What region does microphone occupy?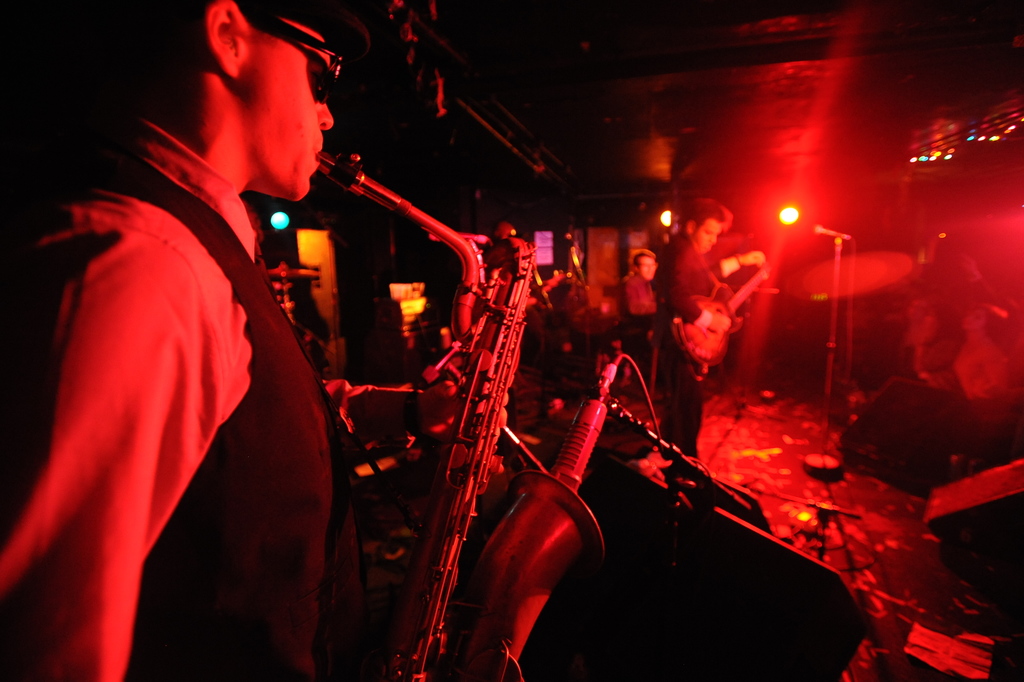
[x1=817, y1=225, x2=847, y2=236].
